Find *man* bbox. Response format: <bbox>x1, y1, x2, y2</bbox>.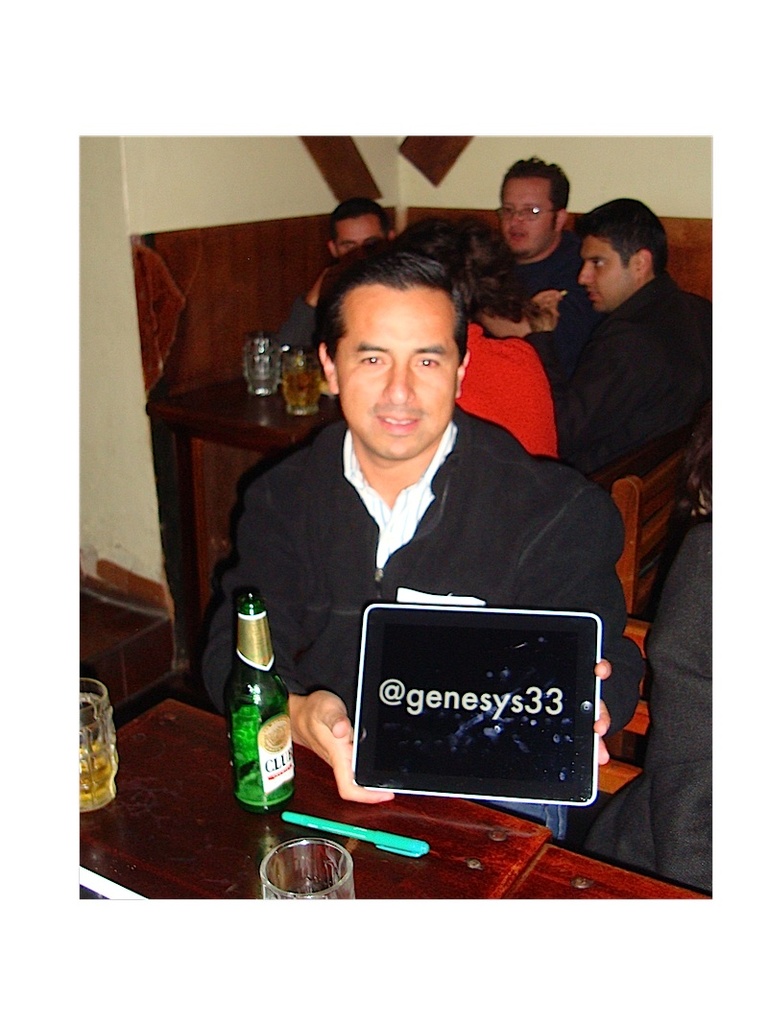
<bbox>440, 145, 625, 464</bbox>.
